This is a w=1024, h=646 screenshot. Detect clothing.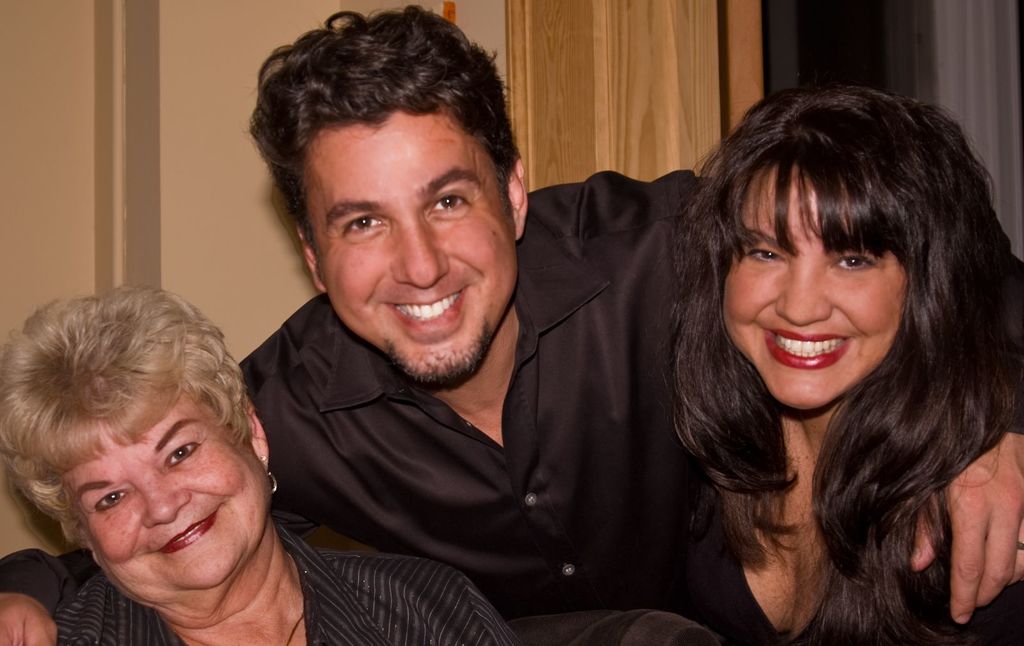
select_region(55, 524, 508, 645).
